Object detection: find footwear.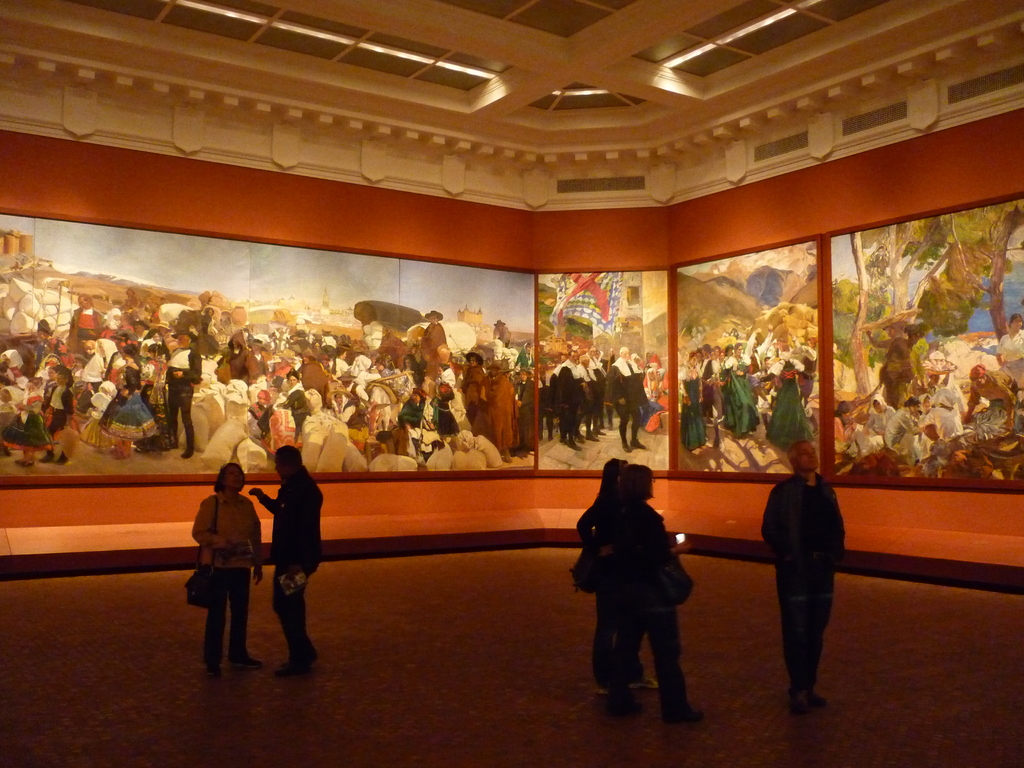
<region>594, 428, 607, 438</region>.
